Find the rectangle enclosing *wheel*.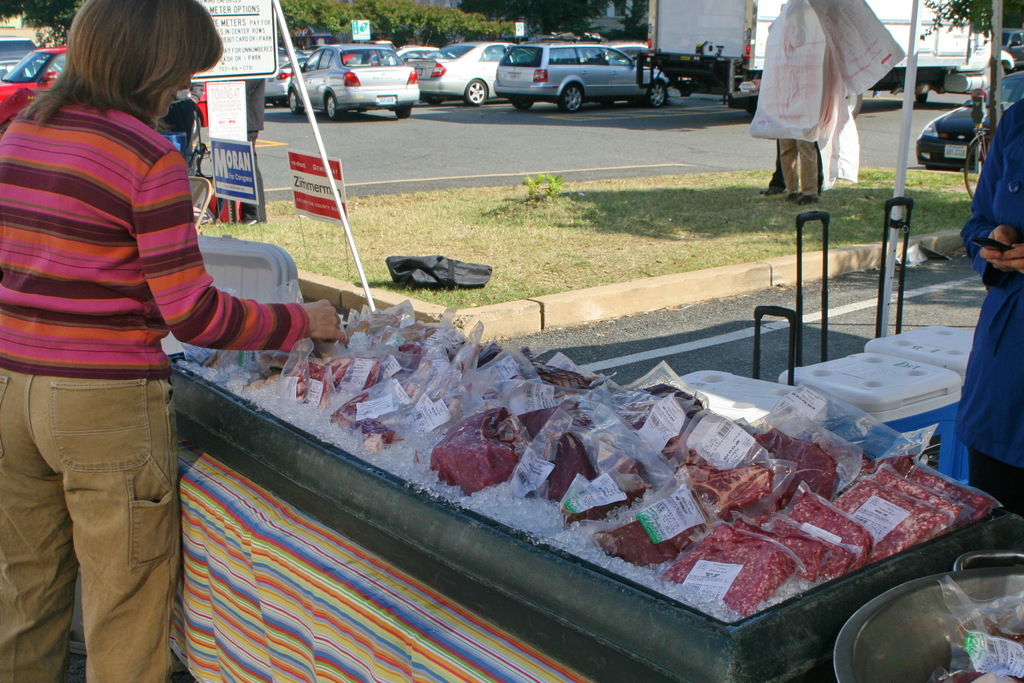
(646,81,669,106).
